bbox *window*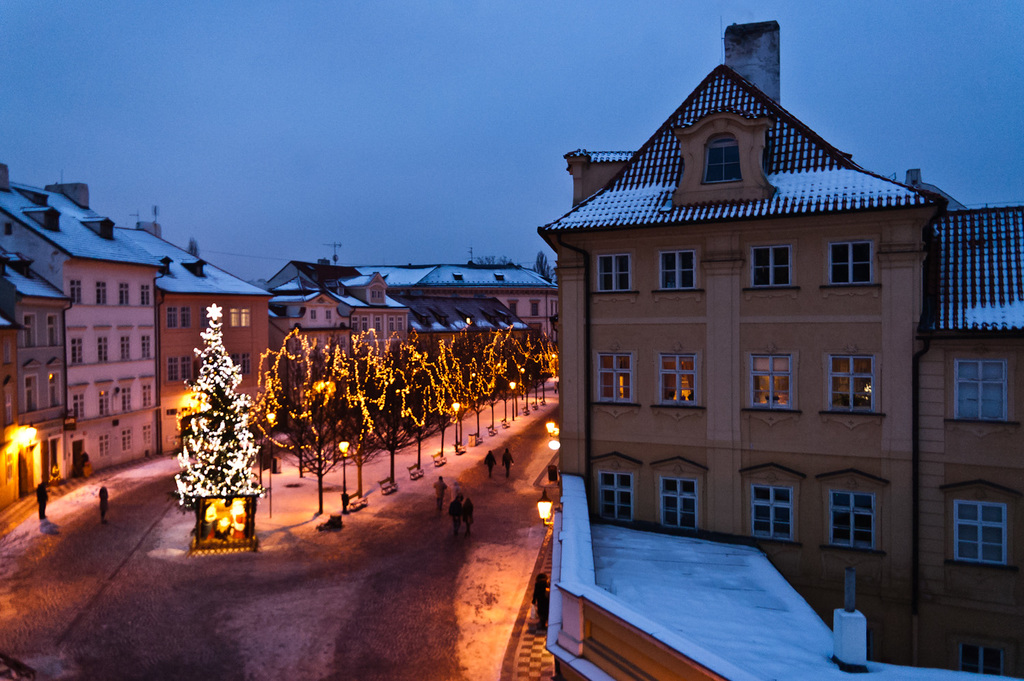
<region>834, 245, 873, 283</region>
